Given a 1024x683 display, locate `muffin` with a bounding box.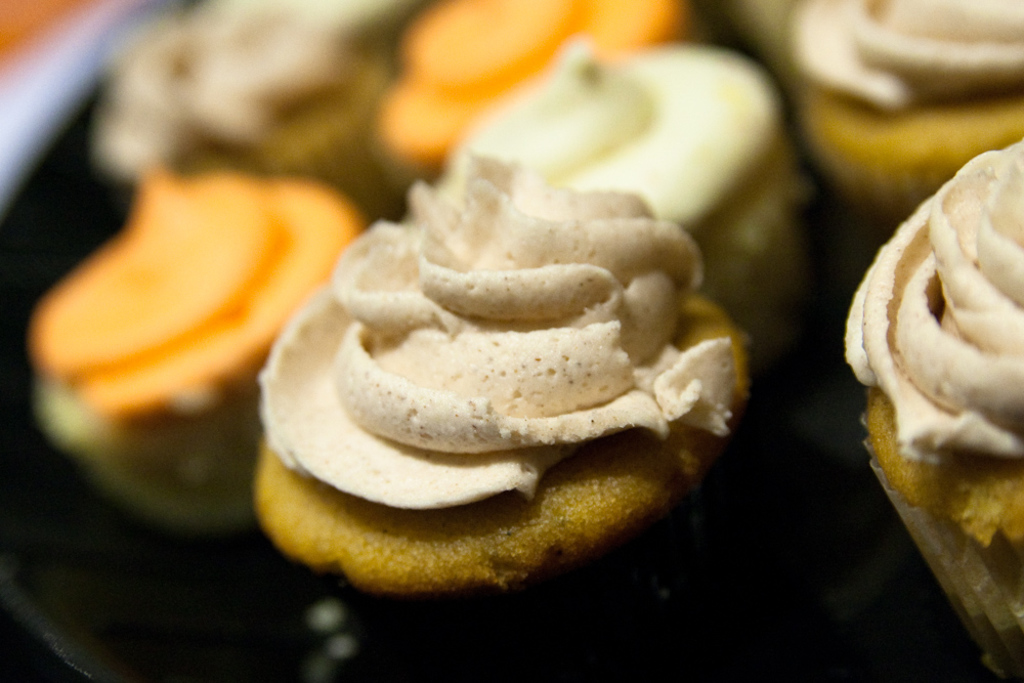
Located: l=20, t=171, r=367, b=532.
